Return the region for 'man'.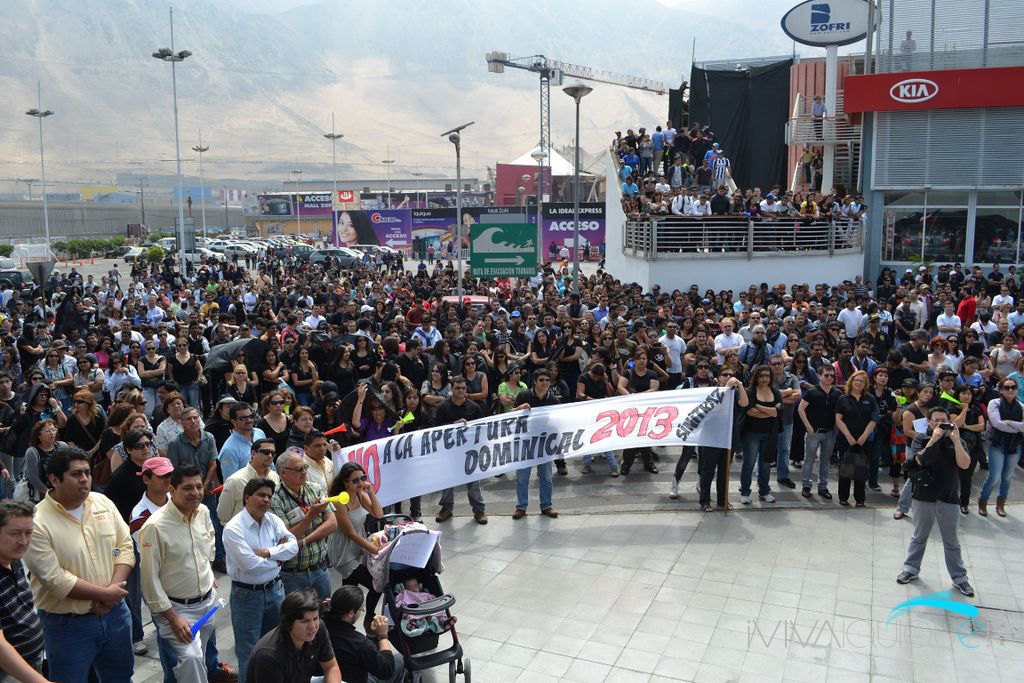
{"left": 293, "top": 430, "right": 344, "bottom": 497}.
